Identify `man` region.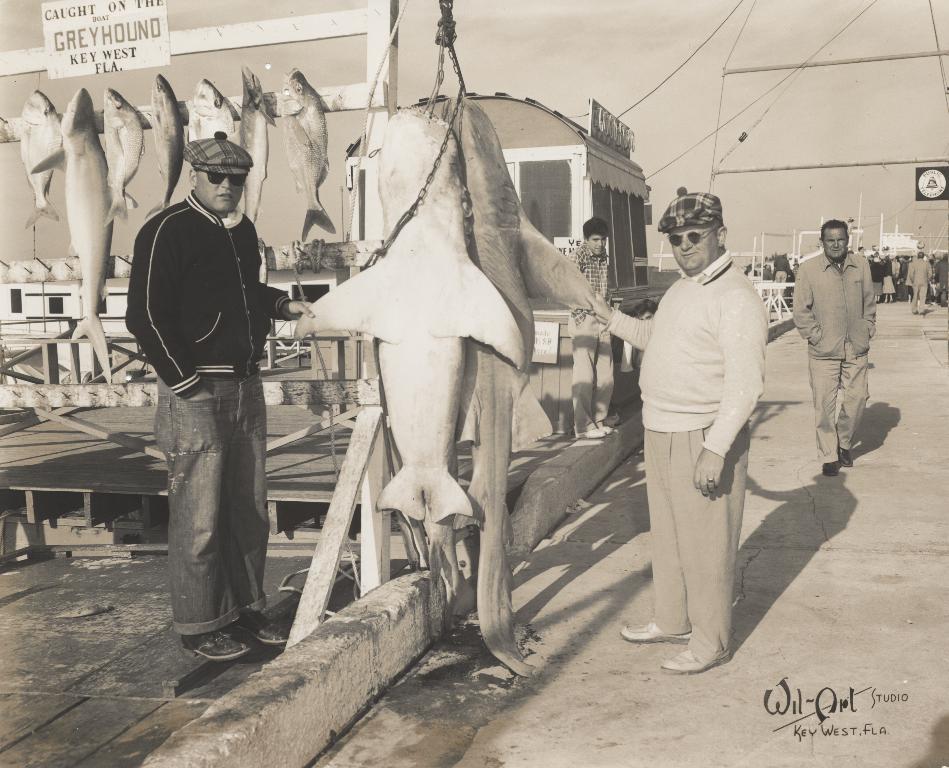
Region: 796, 218, 872, 464.
